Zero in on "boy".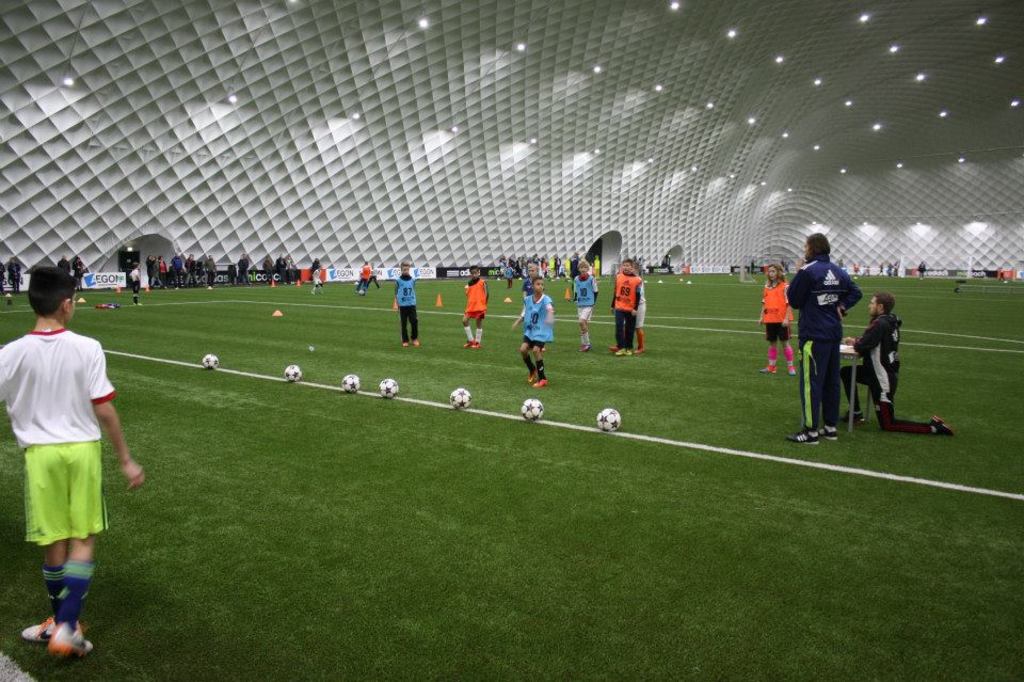
Zeroed in: BBox(0, 260, 160, 661).
